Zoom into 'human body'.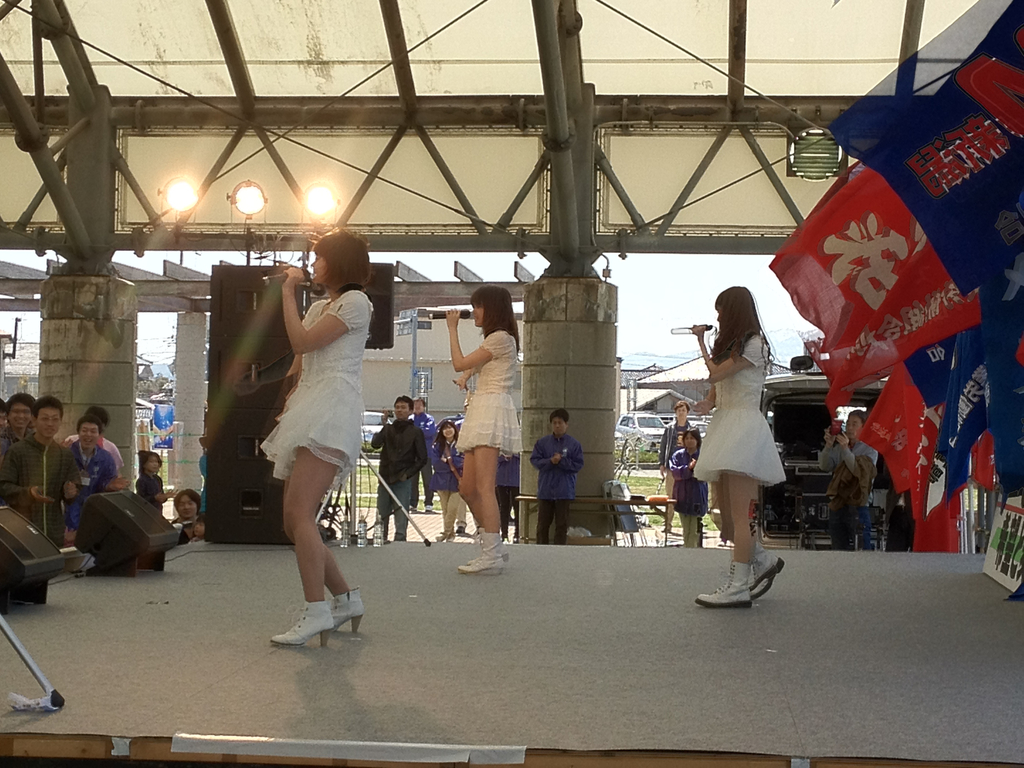
Zoom target: <region>817, 425, 884, 549</region>.
